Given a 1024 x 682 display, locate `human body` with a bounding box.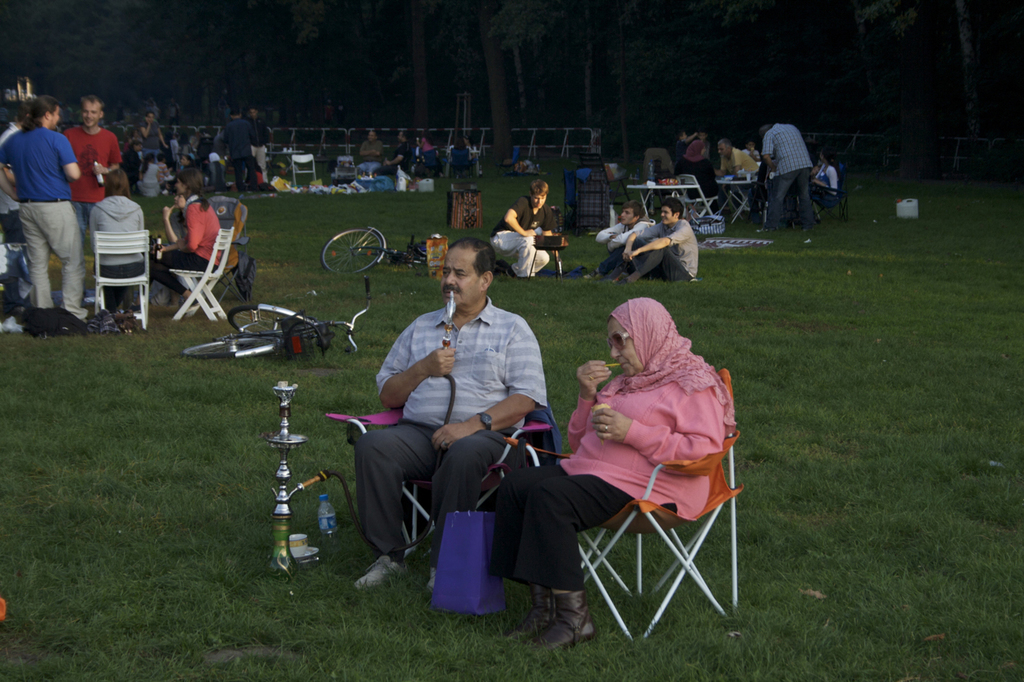
Located: x1=0, y1=121, x2=89, y2=325.
